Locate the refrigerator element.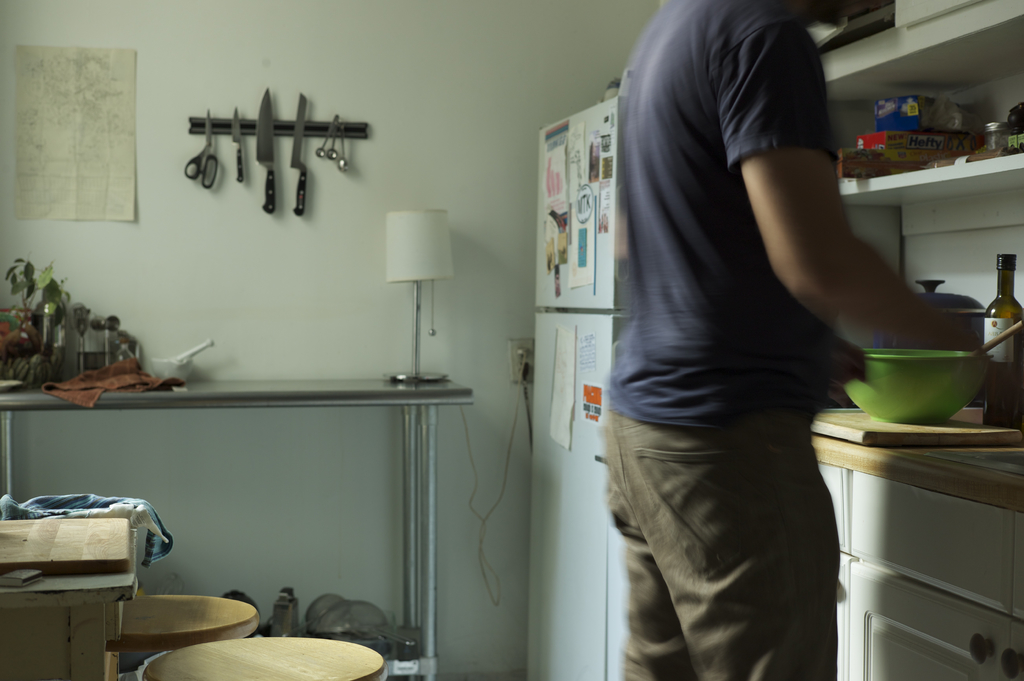
Element bbox: {"left": 503, "top": 44, "right": 665, "bottom": 680}.
